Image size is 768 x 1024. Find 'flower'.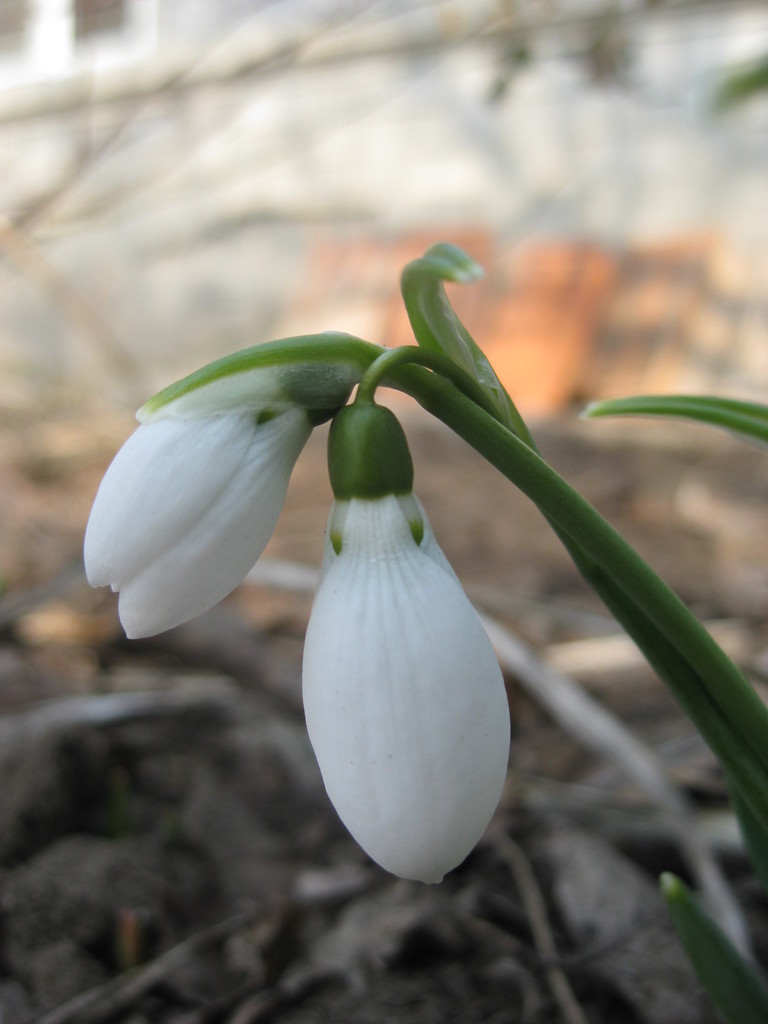
[x1=69, y1=333, x2=375, y2=645].
